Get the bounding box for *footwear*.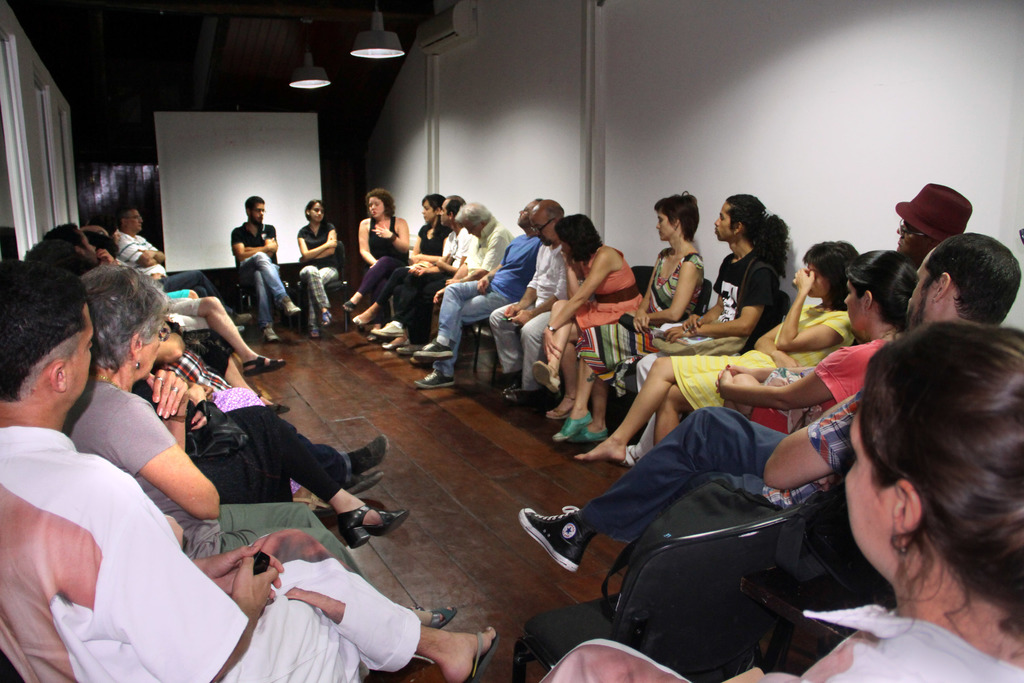
box=[381, 334, 415, 350].
